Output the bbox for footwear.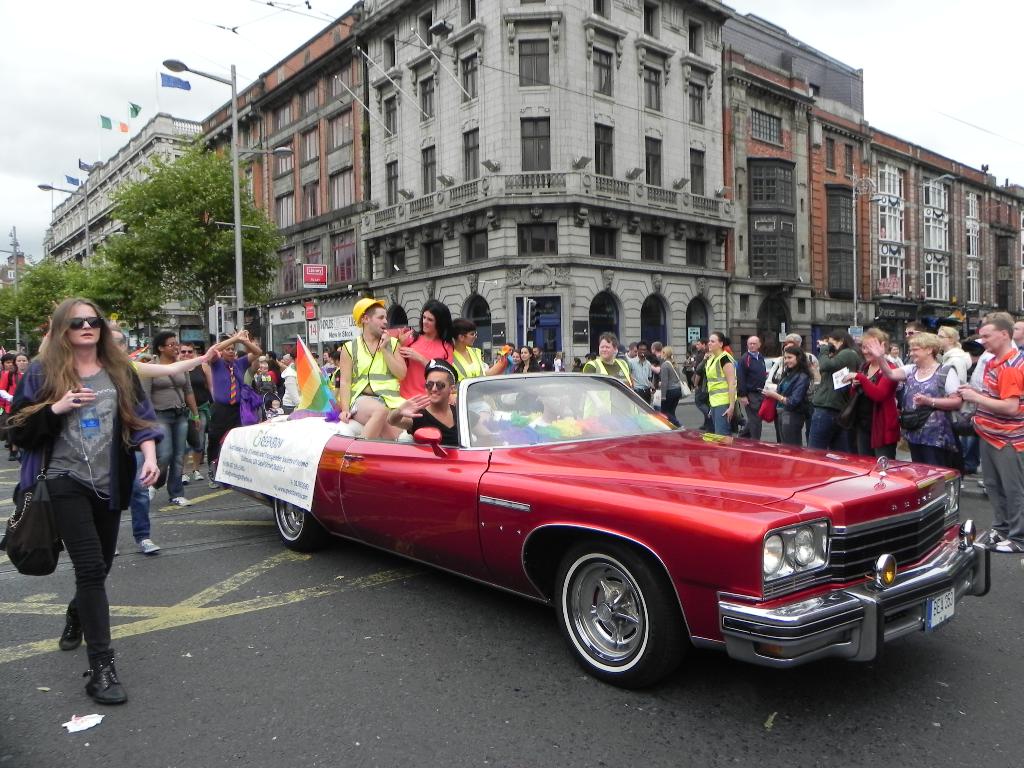
[172,496,190,511].
